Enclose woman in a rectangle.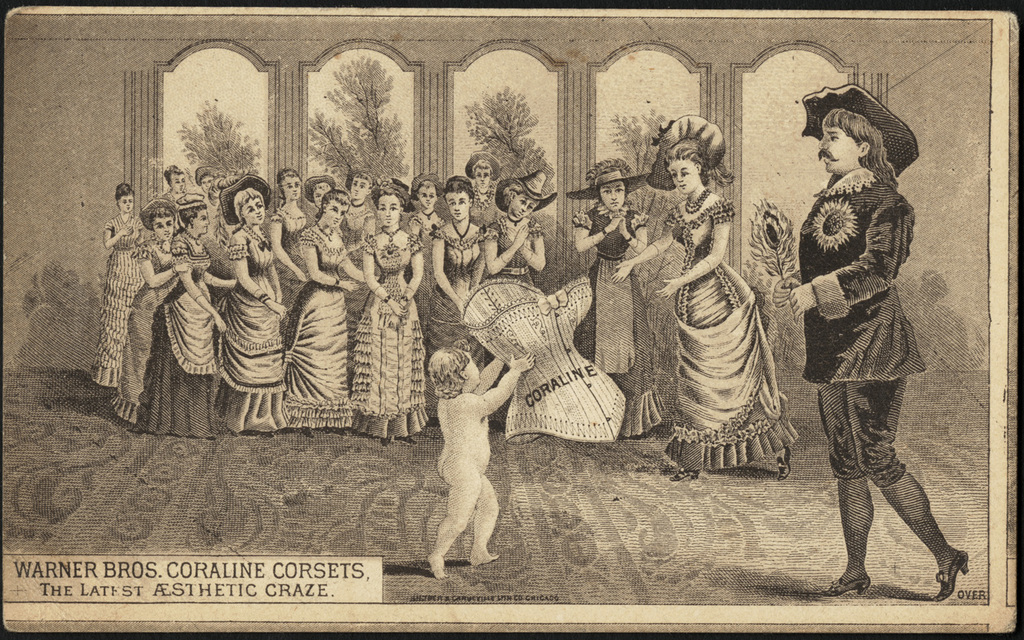
x1=461, y1=150, x2=504, y2=231.
